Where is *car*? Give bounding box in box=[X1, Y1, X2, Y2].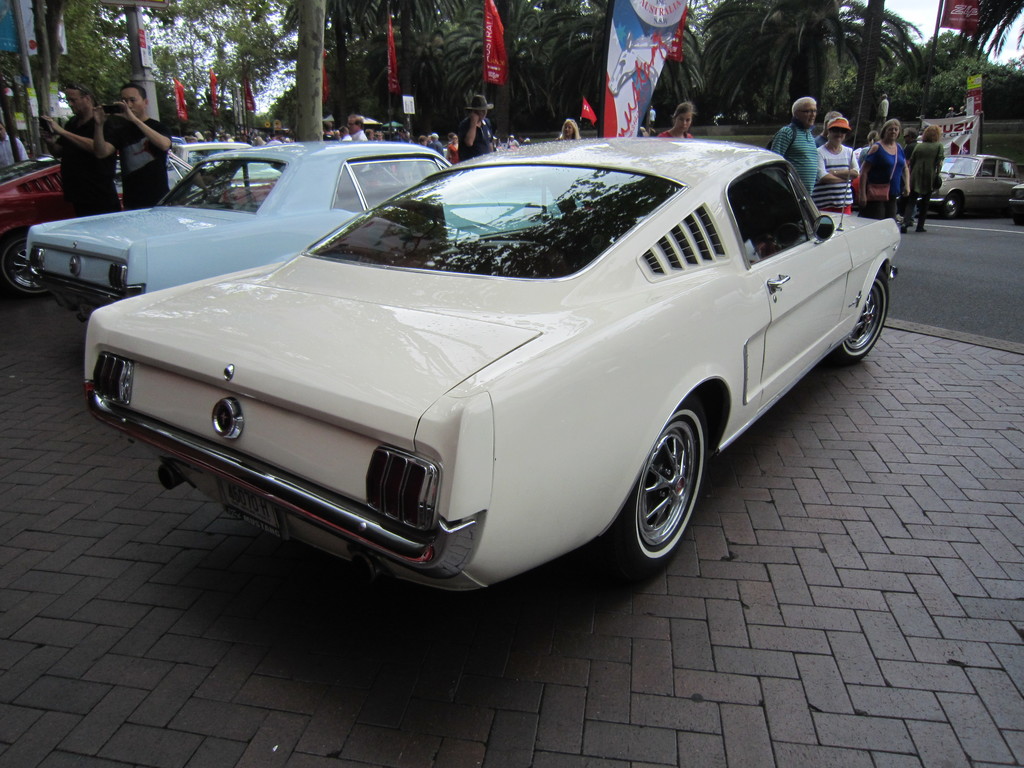
box=[924, 155, 1017, 220].
